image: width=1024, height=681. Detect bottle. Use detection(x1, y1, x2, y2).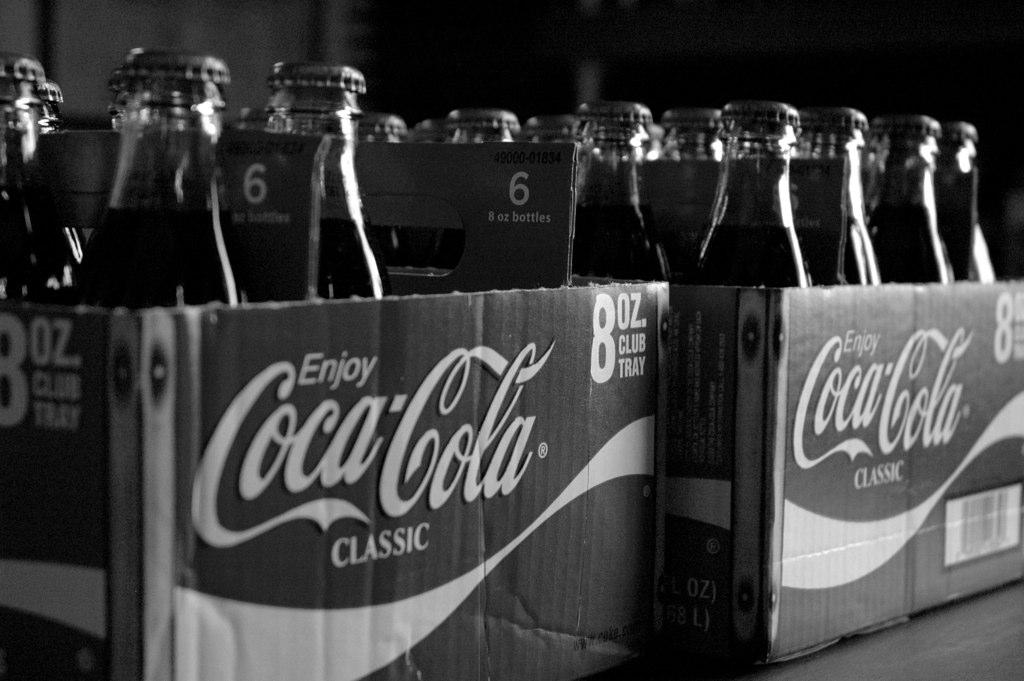
detection(108, 68, 131, 142).
